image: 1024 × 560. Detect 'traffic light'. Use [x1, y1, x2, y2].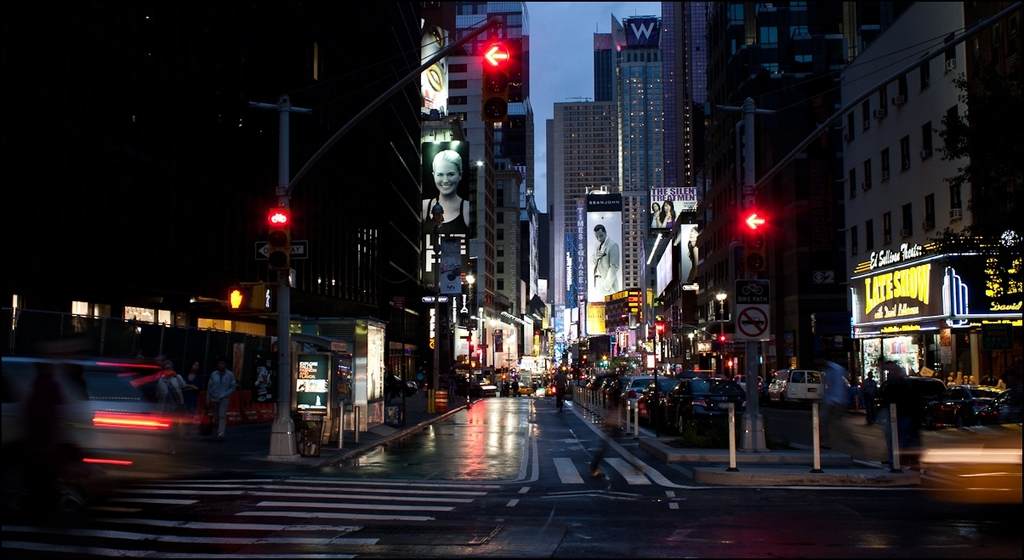
[267, 209, 290, 269].
